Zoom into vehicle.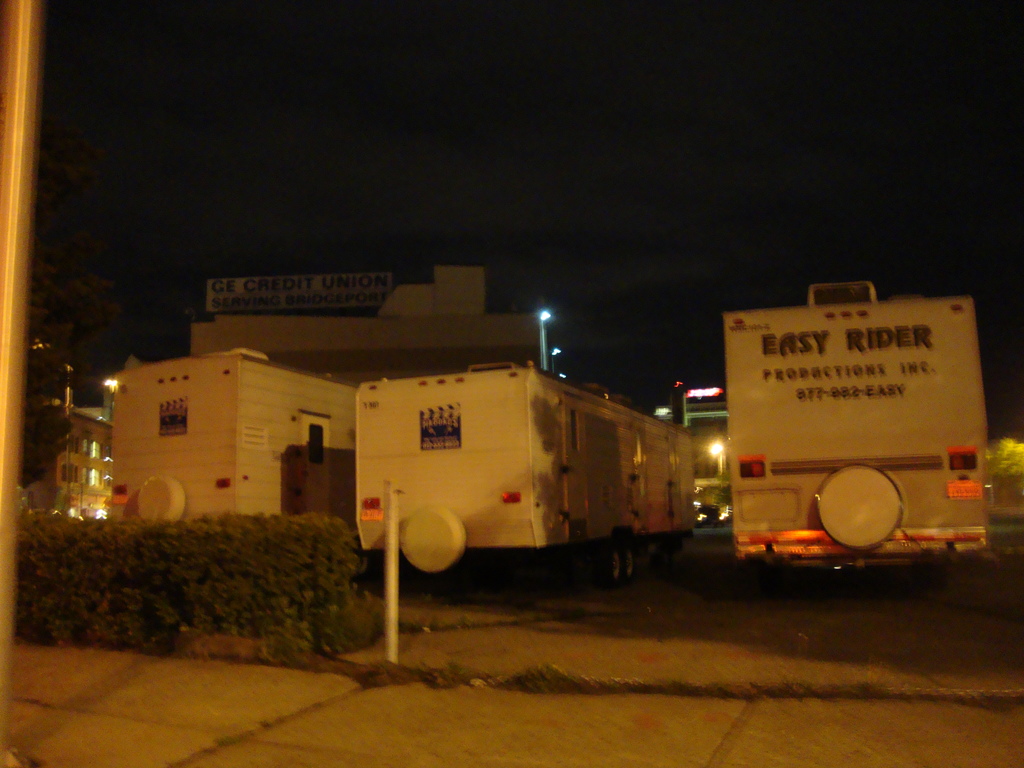
Zoom target: (x1=360, y1=376, x2=703, y2=566).
